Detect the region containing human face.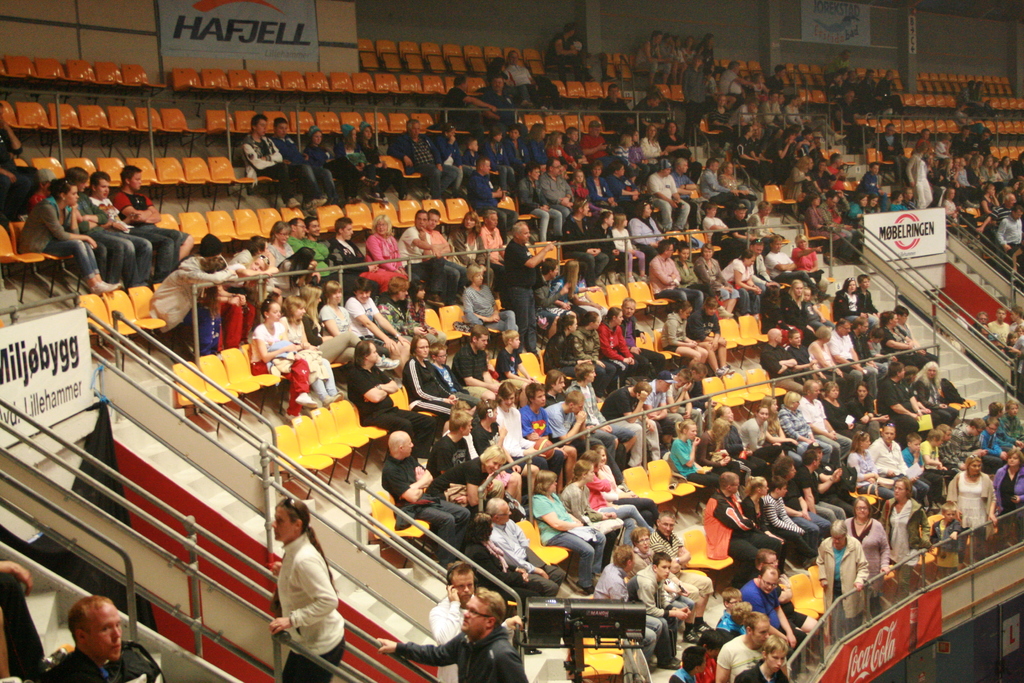
l=751, t=622, r=769, b=643.
